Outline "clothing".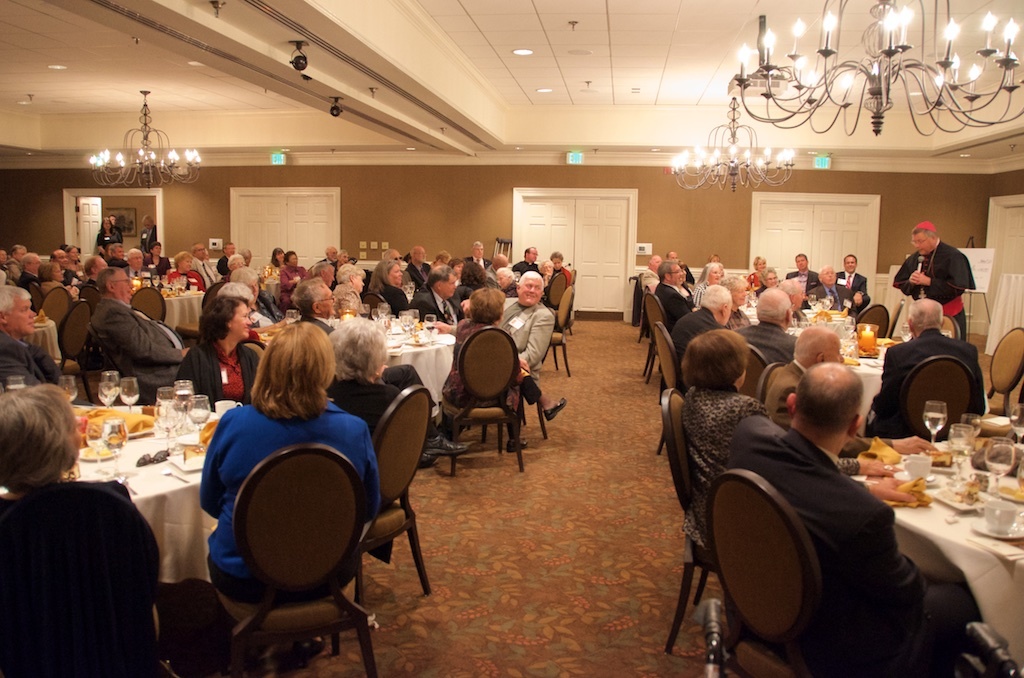
Outline: (897,246,983,338).
